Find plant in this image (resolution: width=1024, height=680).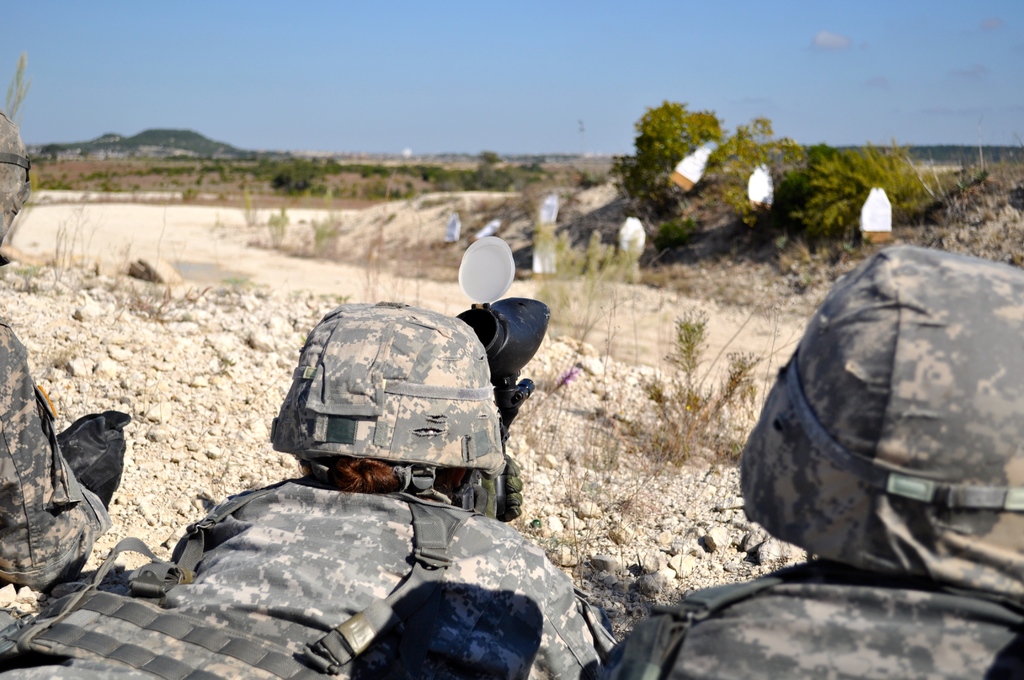
266,206,288,245.
